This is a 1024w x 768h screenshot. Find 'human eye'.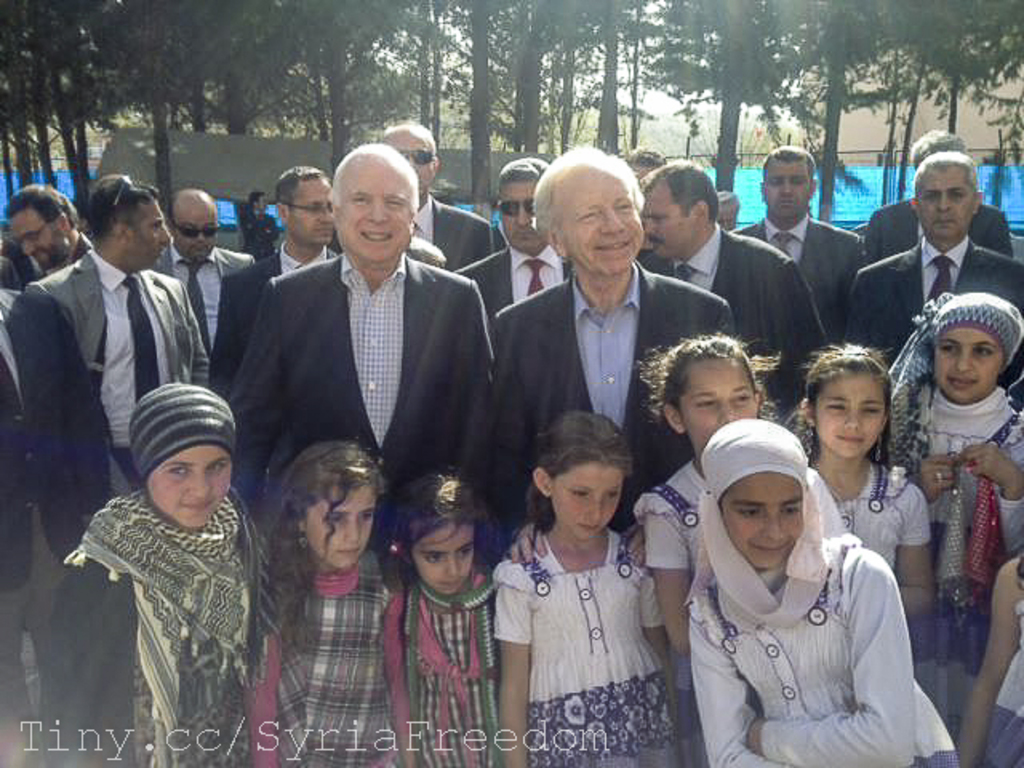
Bounding box: (974, 346, 995, 358).
